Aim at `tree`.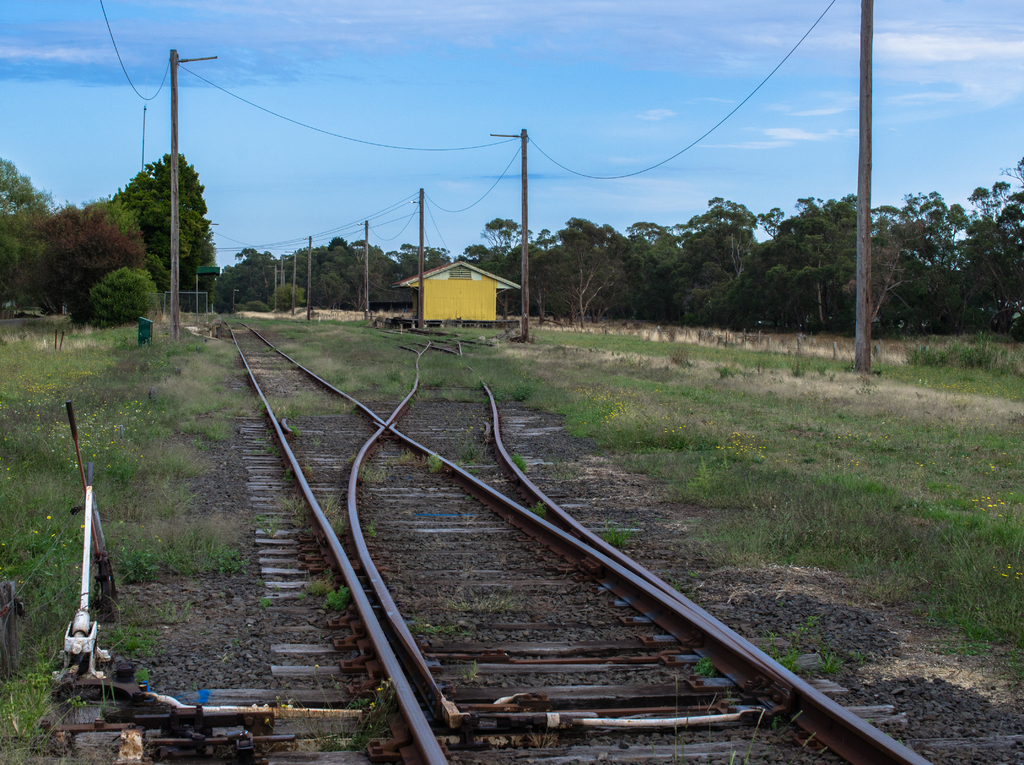
Aimed at 84 264 157 318.
